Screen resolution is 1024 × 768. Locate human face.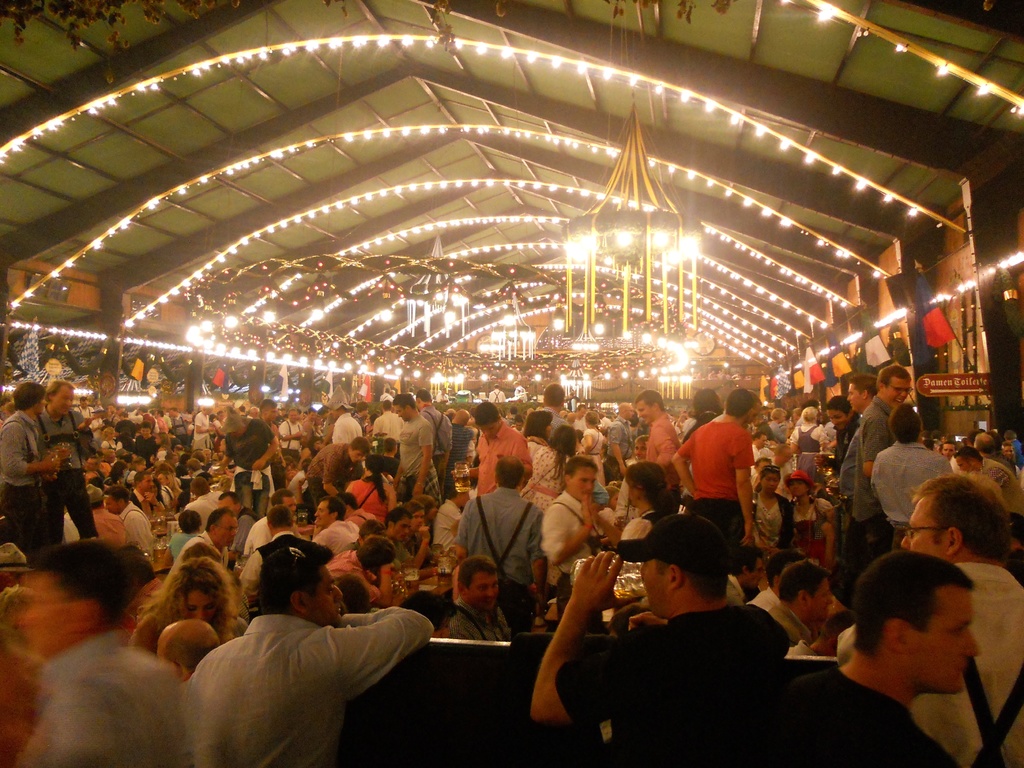
<box>884,378,911,406</box>.
